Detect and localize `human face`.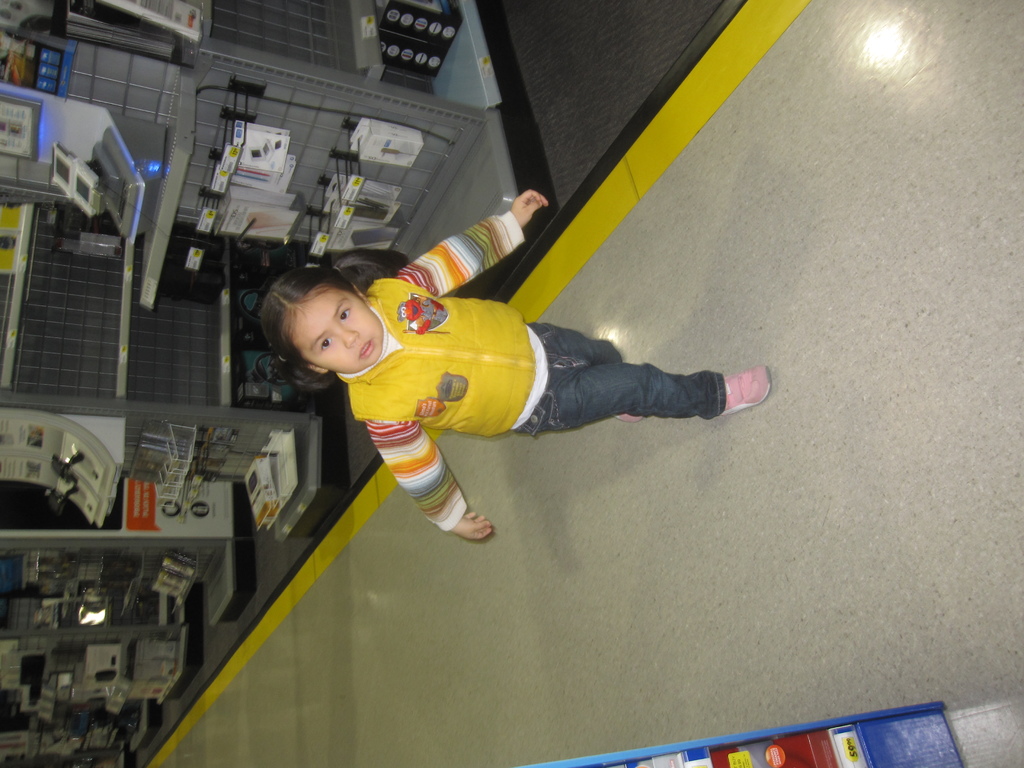
Localized at 291/289/382/373.
